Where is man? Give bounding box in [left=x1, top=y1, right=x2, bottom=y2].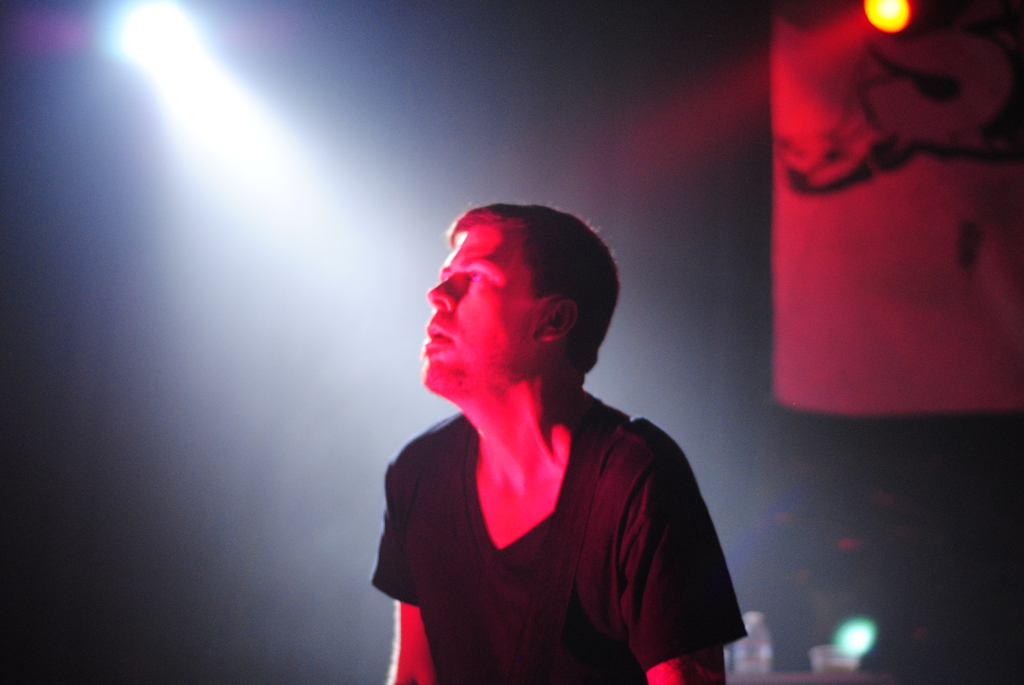
[left=365, top=190, right=753, bottom=684].
